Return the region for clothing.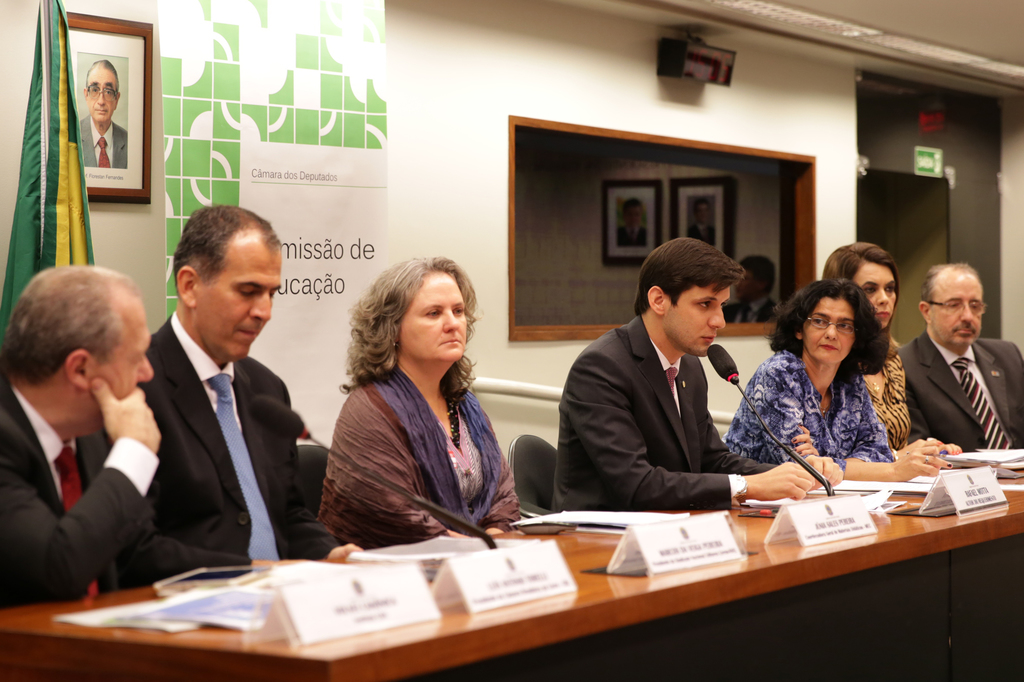
bbox=[721, 342, 897, 470].
